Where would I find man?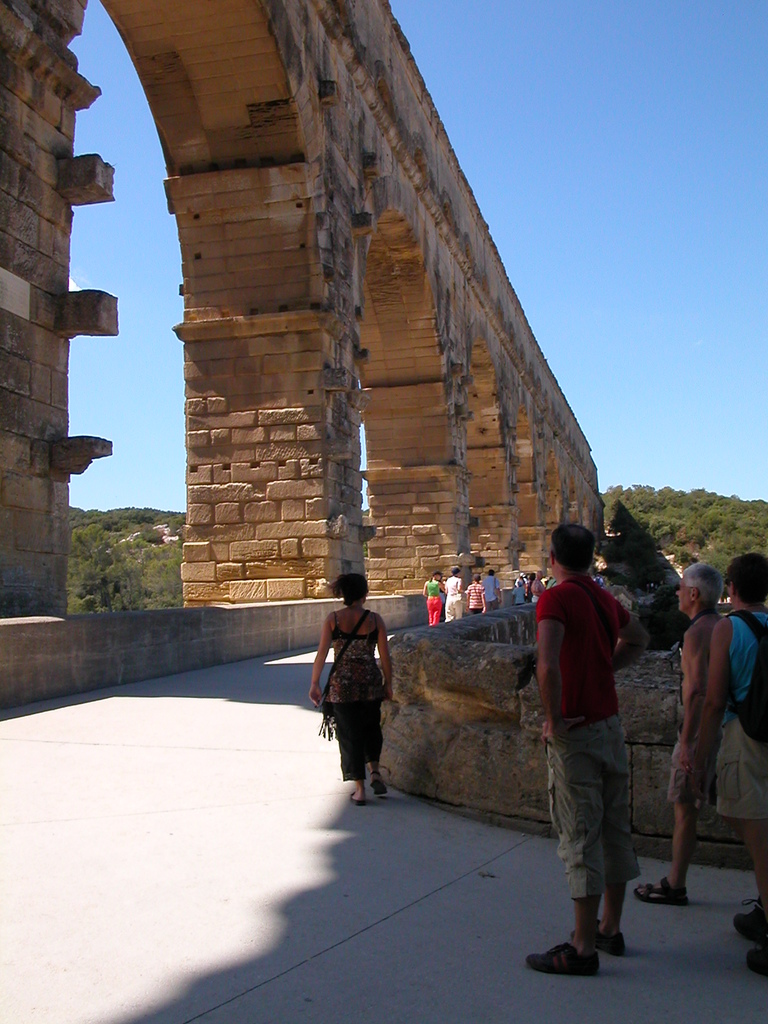
At crop(630, 564, 765, 915).
